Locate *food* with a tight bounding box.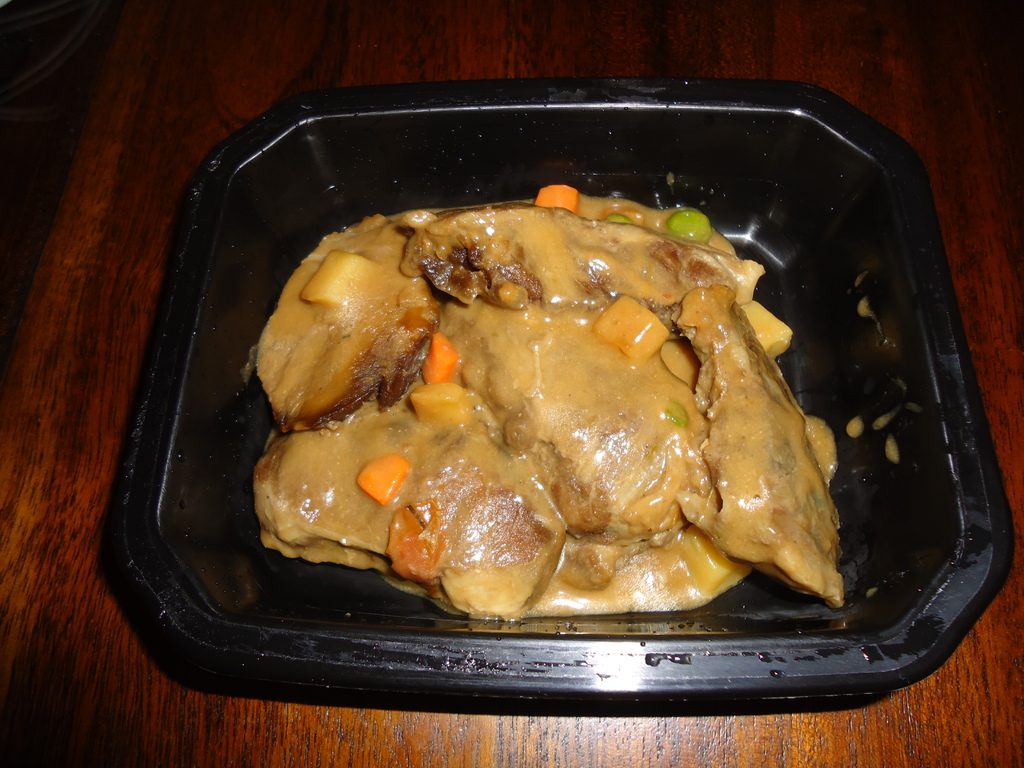
bbox(253, 180, 845, 604).
